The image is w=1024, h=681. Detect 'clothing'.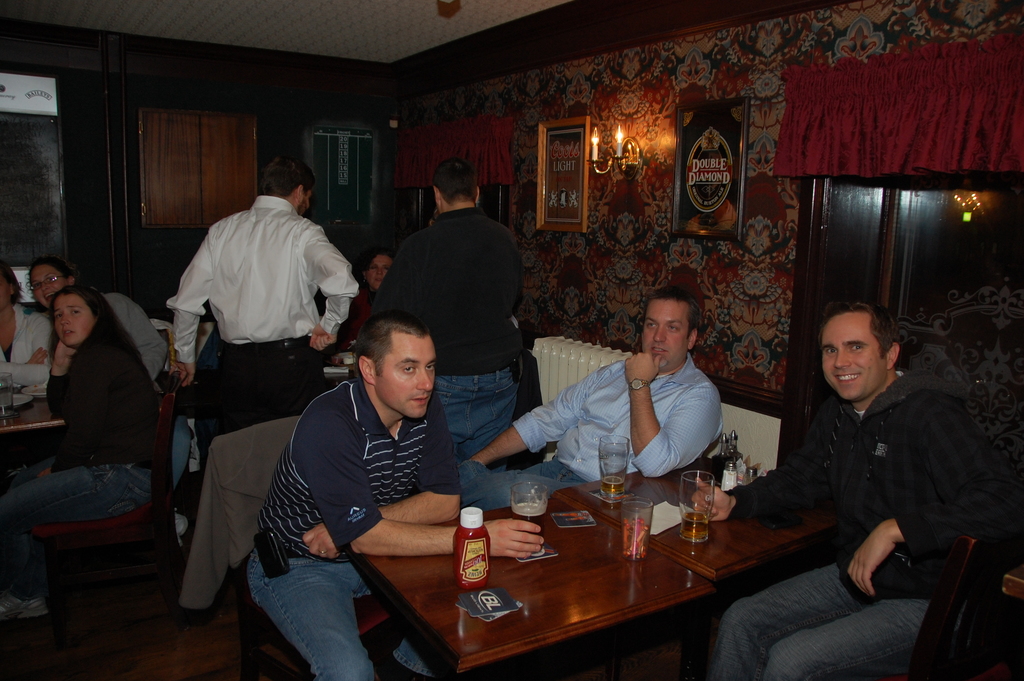
Detection: 245 373 463 680.
